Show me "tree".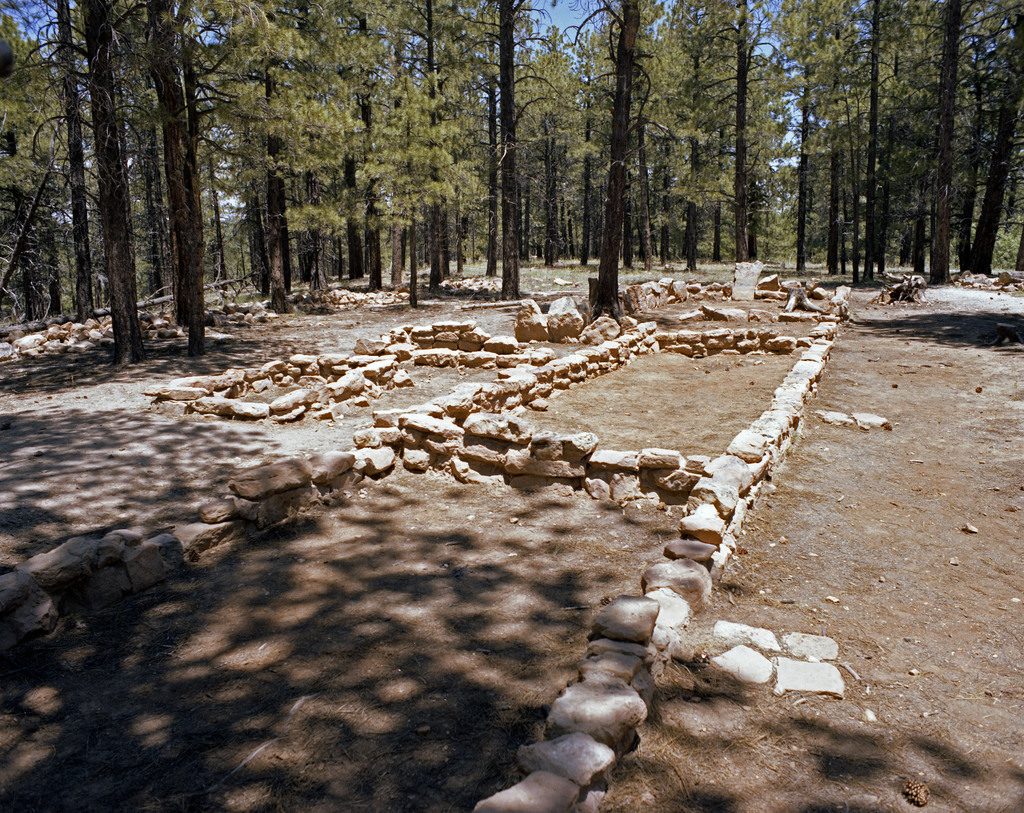
"tree" is here: crop(735, 0, 861, 268).
